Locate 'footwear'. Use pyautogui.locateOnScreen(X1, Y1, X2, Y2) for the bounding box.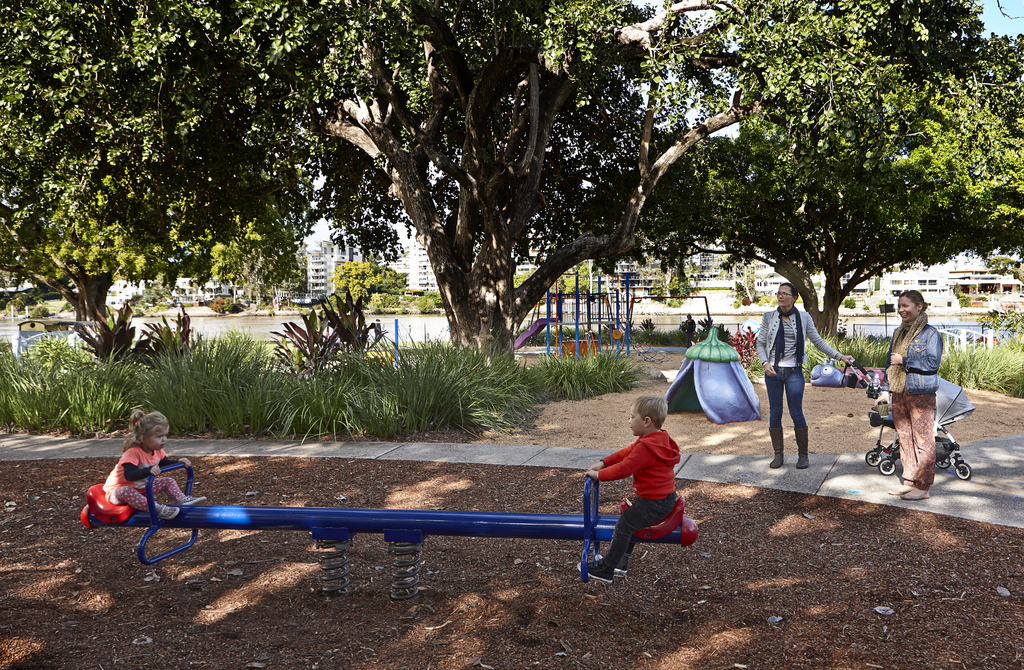
pyautogui.locateOnScreen(159, 506, 180, 521).
